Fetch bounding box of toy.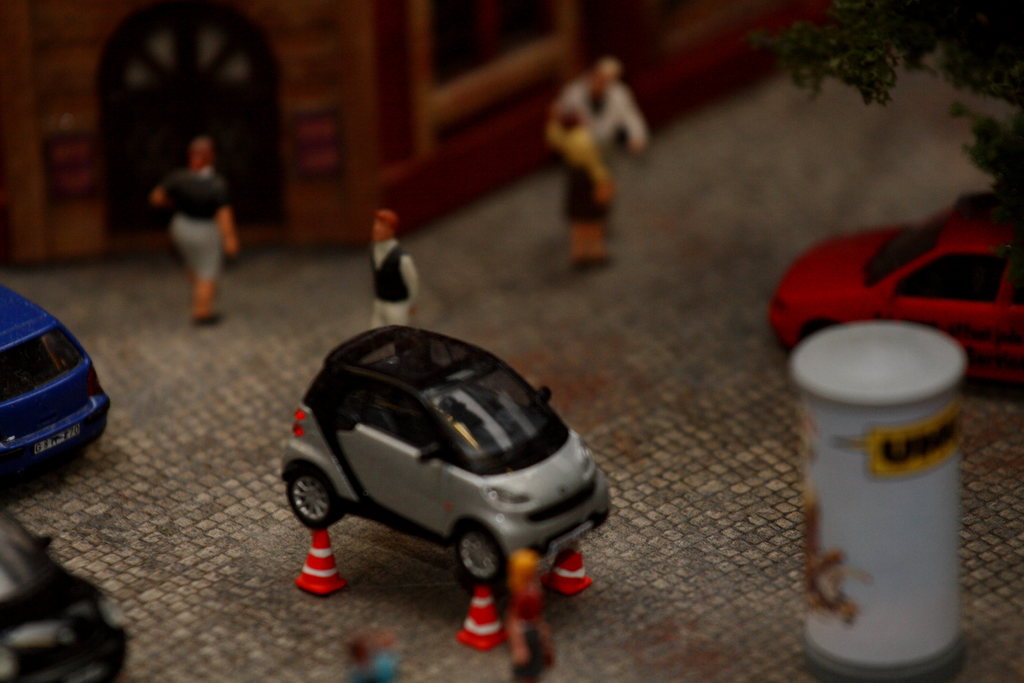
Bbox: [x1=495, y1=557, x2=546, y2=682].
